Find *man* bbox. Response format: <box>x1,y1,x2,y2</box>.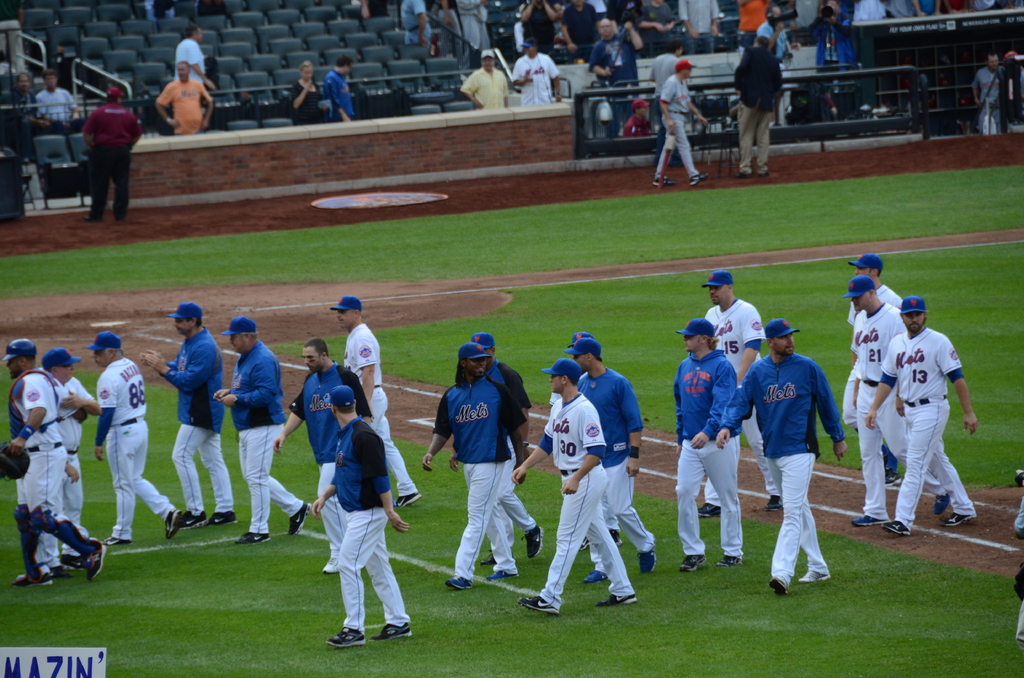
<box>646,56,710,186</box>.
